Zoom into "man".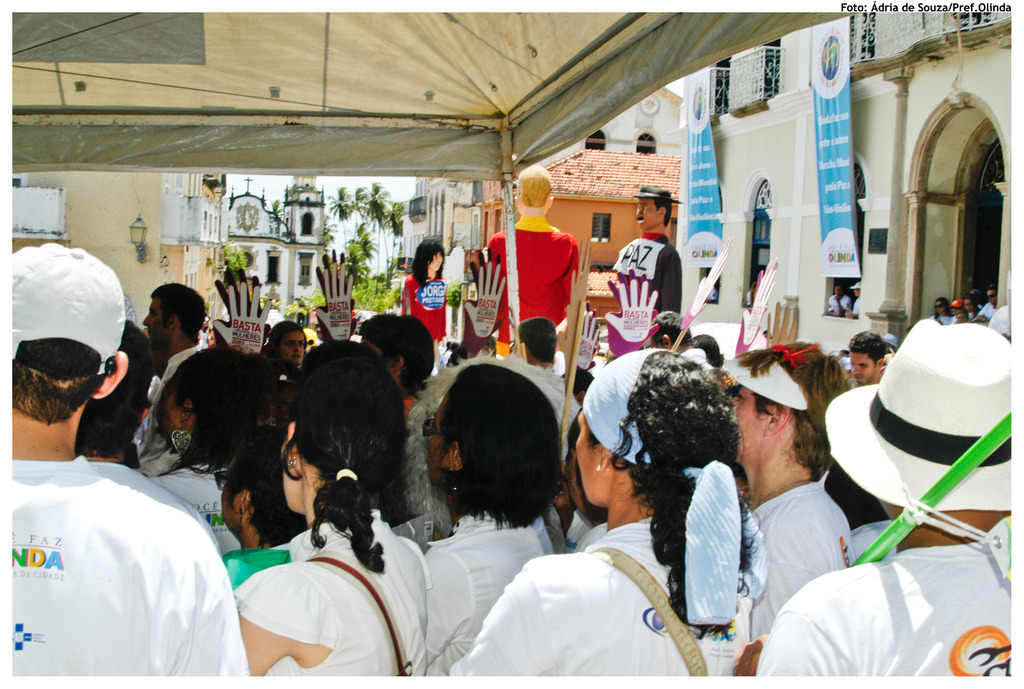
Zoom target: <box>15,306,246,688</box>.
